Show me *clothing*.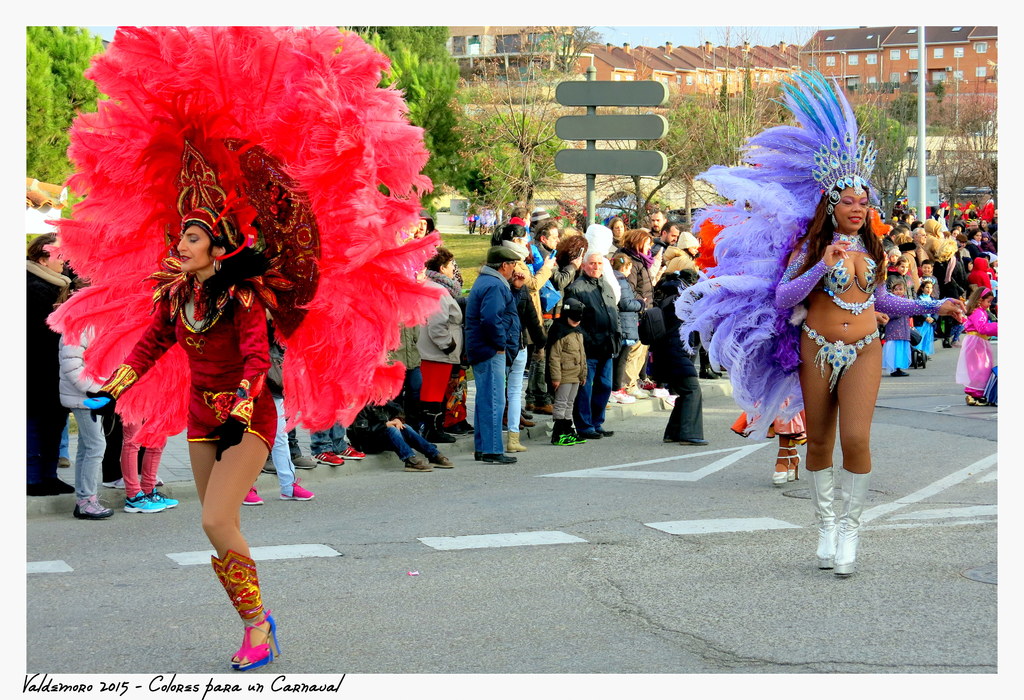
*clothing* is here: left=312, top=421, right=348, bottom=453.
